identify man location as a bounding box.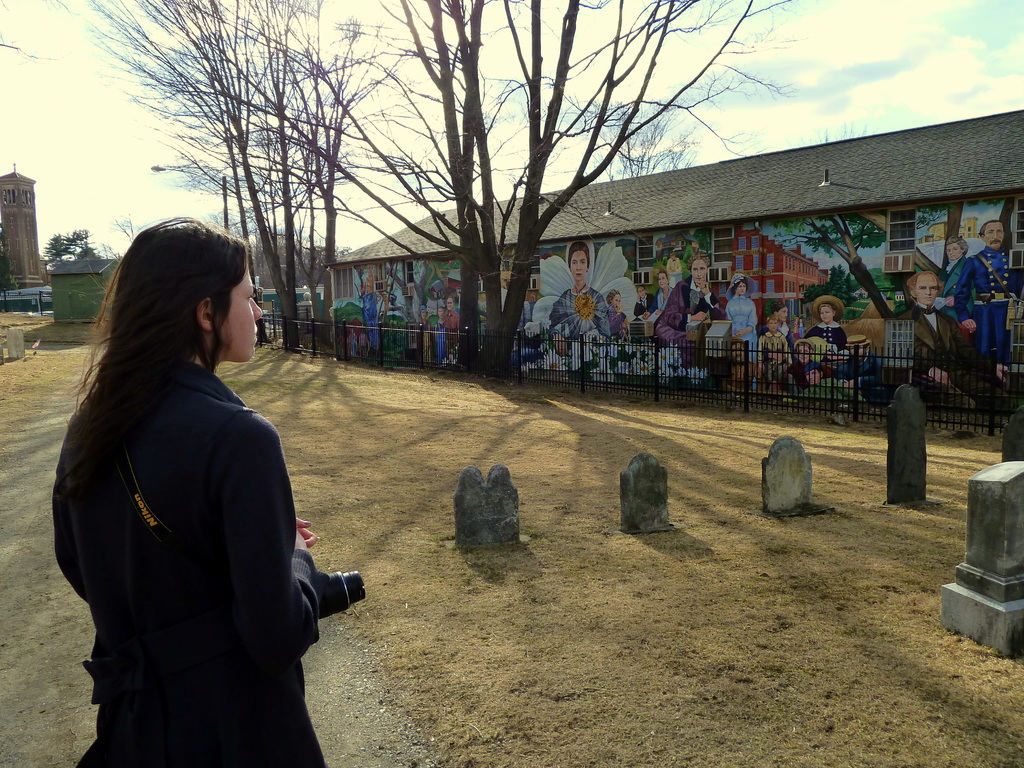
654, 269, 680, 312.
